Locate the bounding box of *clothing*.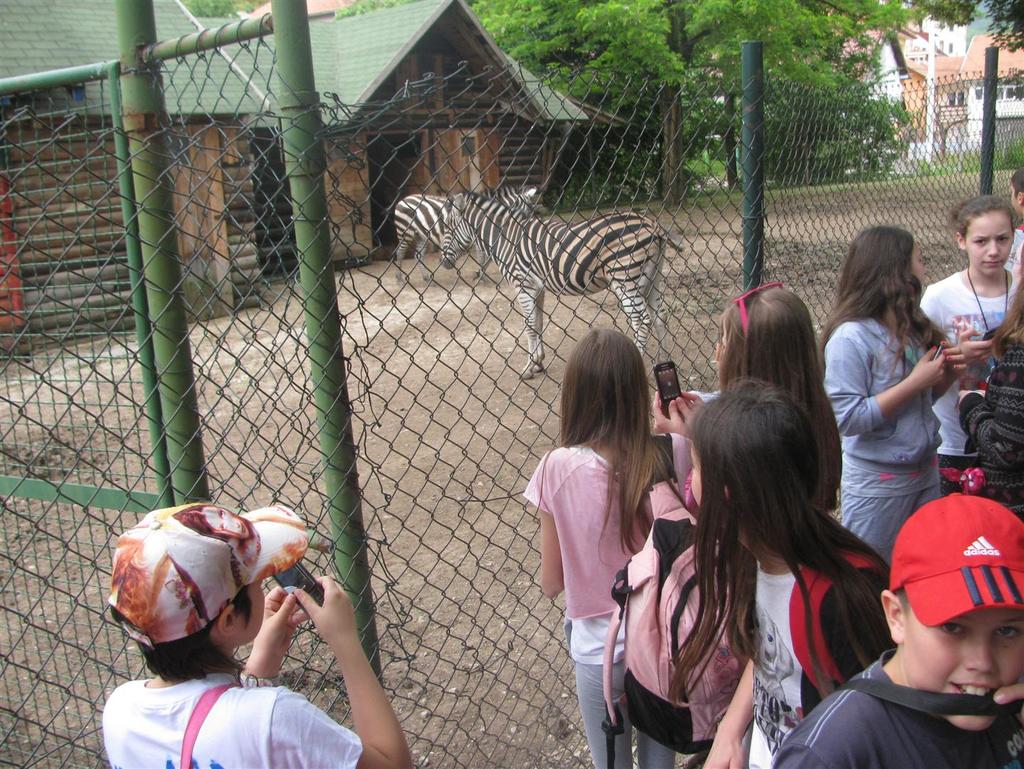
Bounding box: locate(532, 436, 672, 711).
